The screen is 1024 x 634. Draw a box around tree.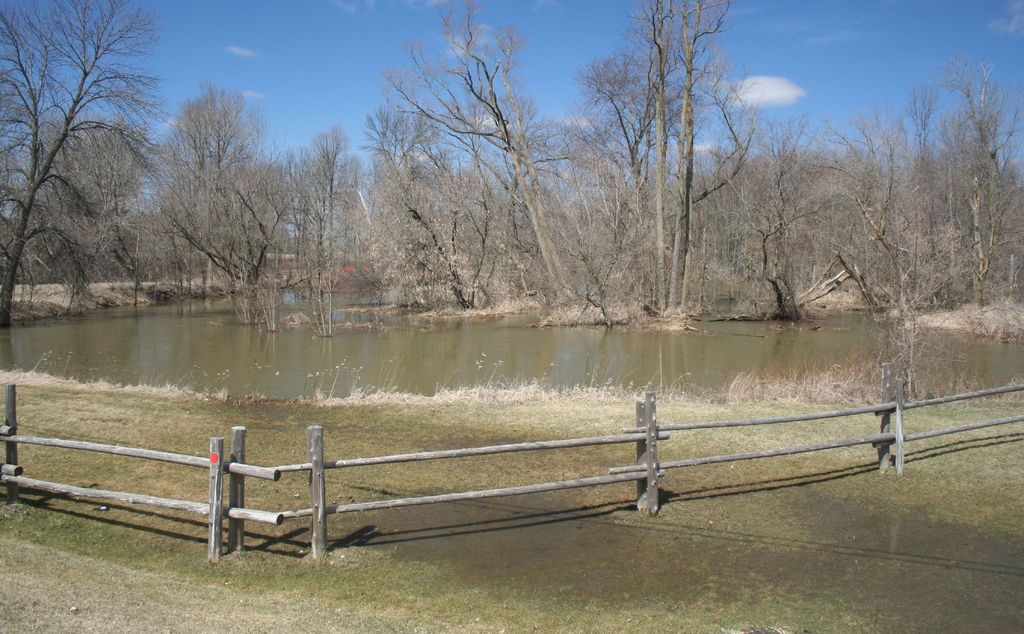
detection(372, 0, 614, 317).
